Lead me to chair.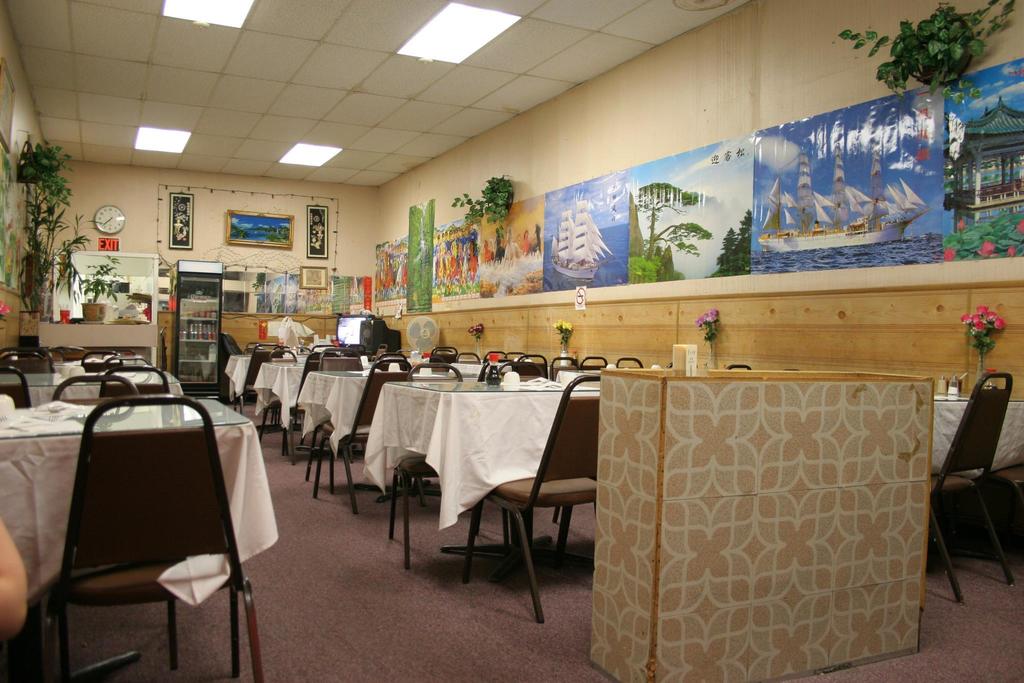
Lead to (551,353,579,372).
